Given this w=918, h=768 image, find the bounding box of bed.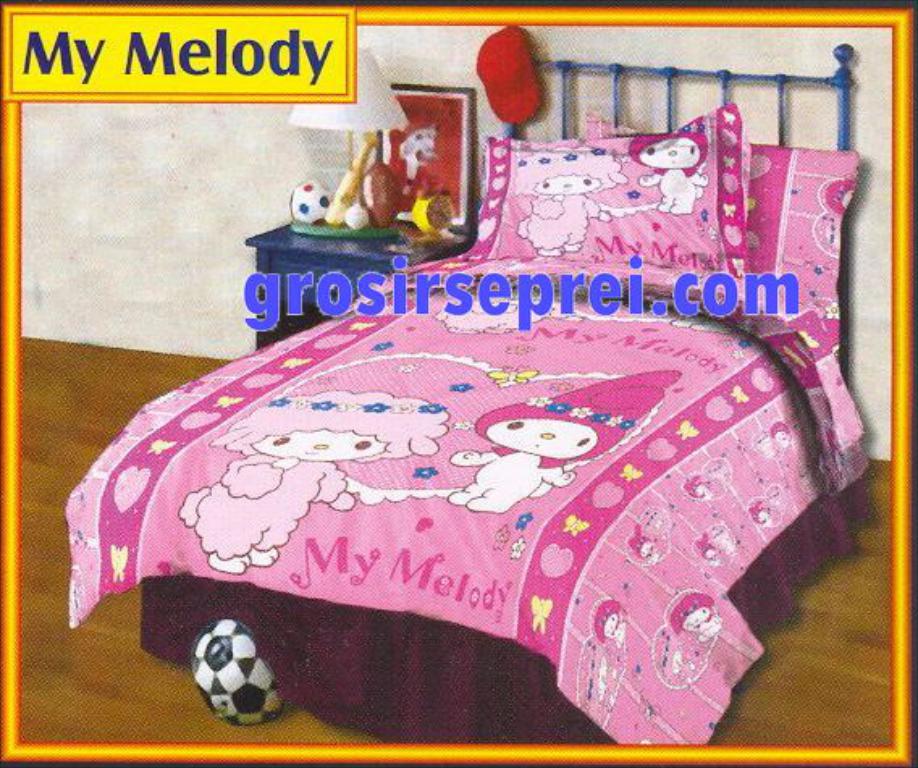
[37, 40, 902, 767].
